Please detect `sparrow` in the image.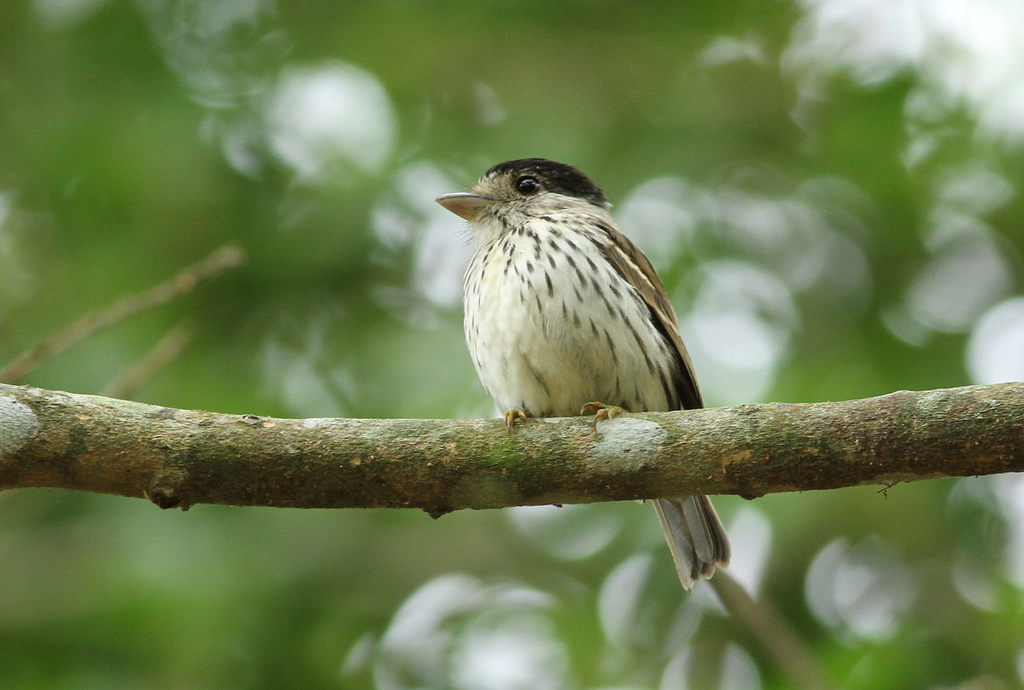
x1=438, y1=156, x2=729, y2=588.
